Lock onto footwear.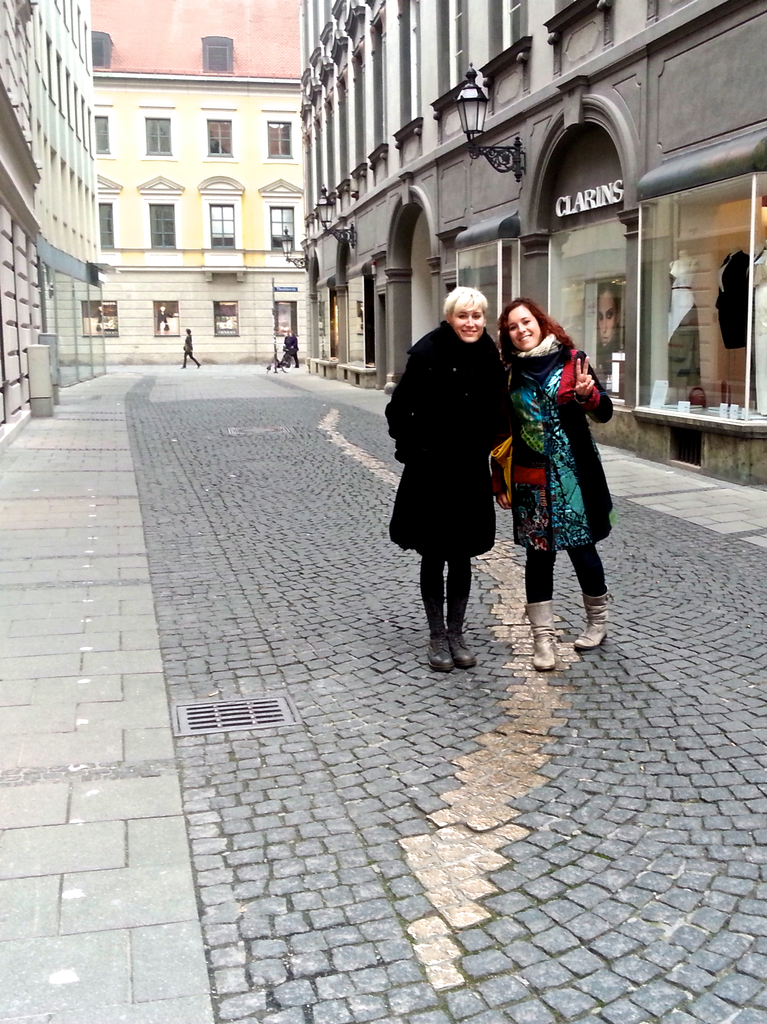
Locked: [x1=542, y1=595, x2=561, y2=672].
